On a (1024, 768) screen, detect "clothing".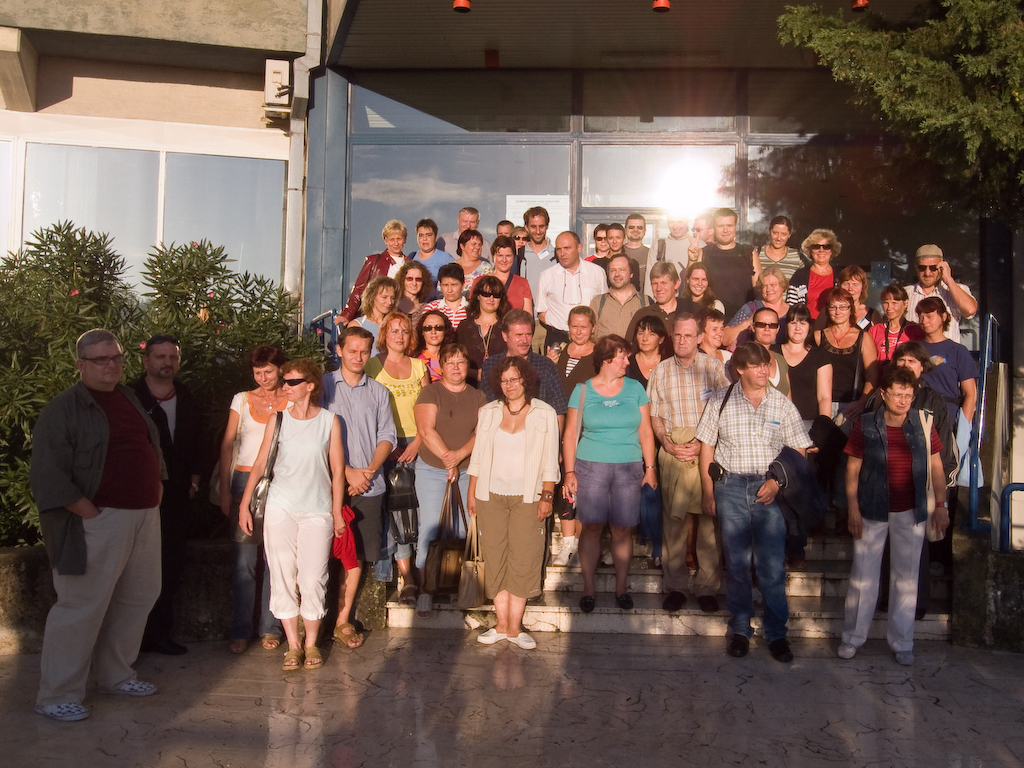
[255, 400, 340, 634].
